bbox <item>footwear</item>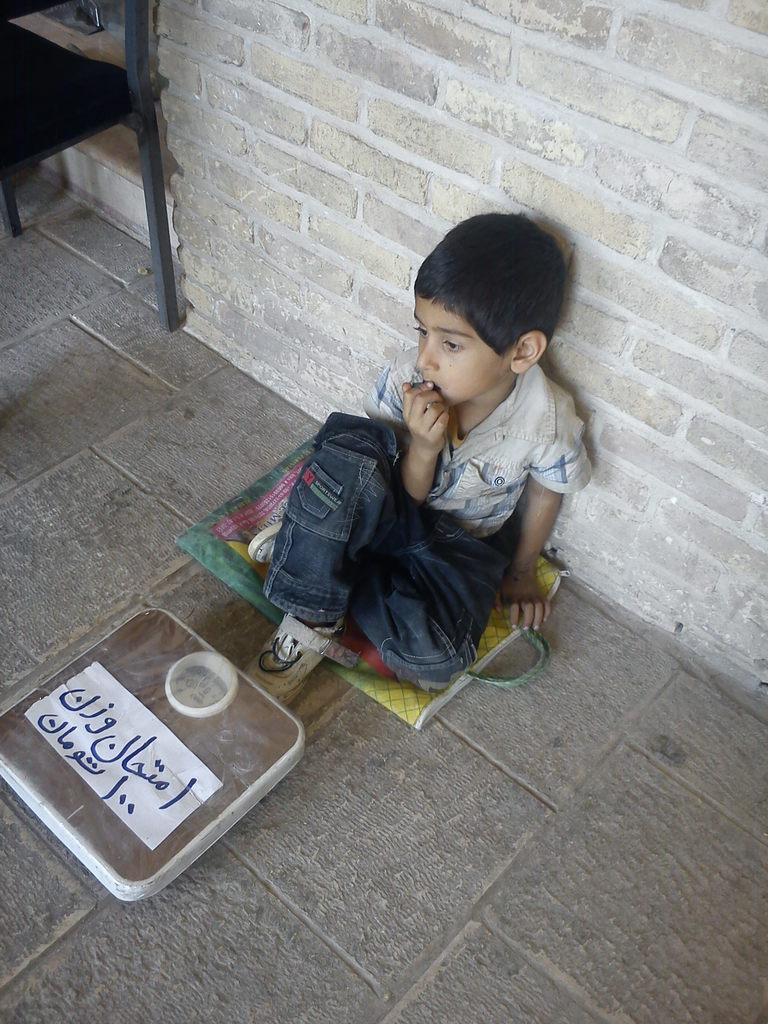
Rect(253, 519, 282, 568)
